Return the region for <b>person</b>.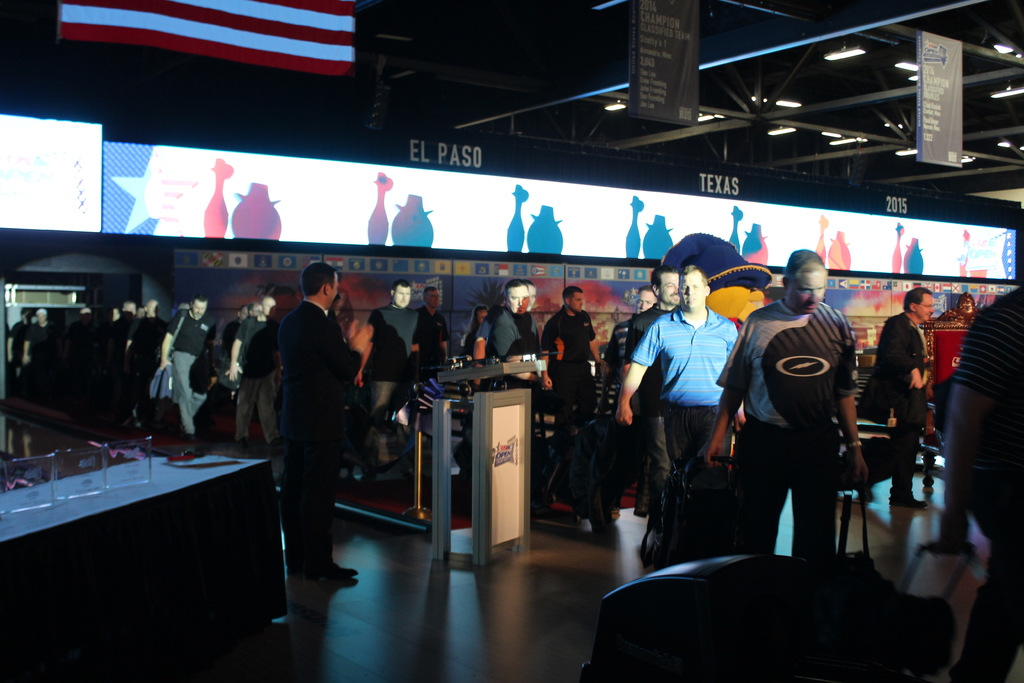
left=591, top=261, right=680, bottom=529.
